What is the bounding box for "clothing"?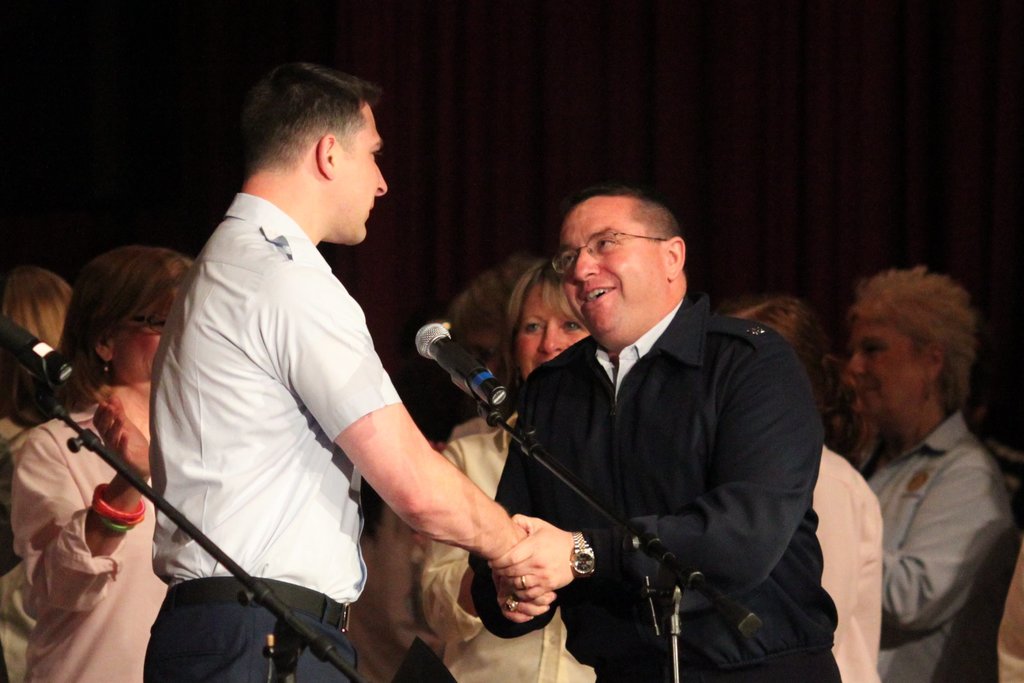
detection(877, 409, 1021, 682).
